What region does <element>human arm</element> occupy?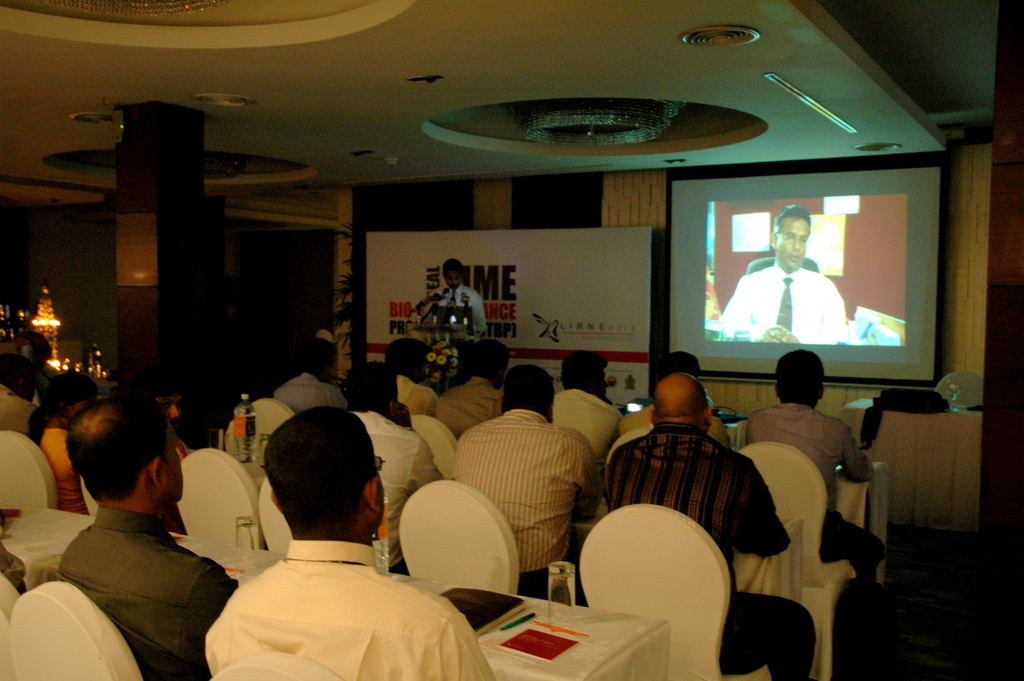
box(736, 457, 794, 558).
